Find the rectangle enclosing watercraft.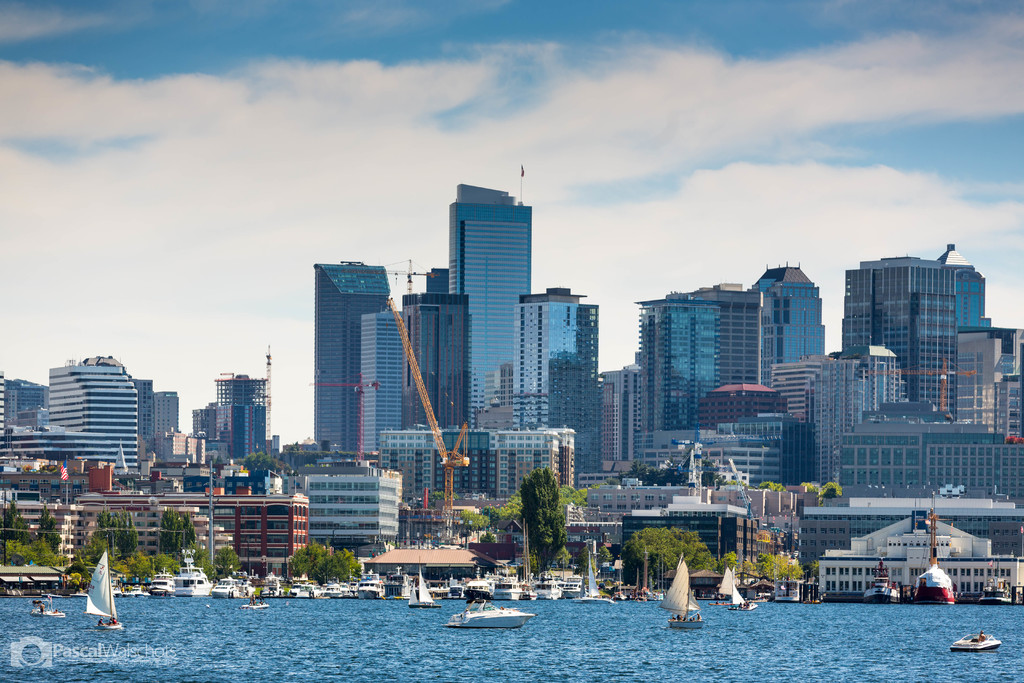
{"x1": 406, "y1": 569, "x2": 438, "y2": 613}.
